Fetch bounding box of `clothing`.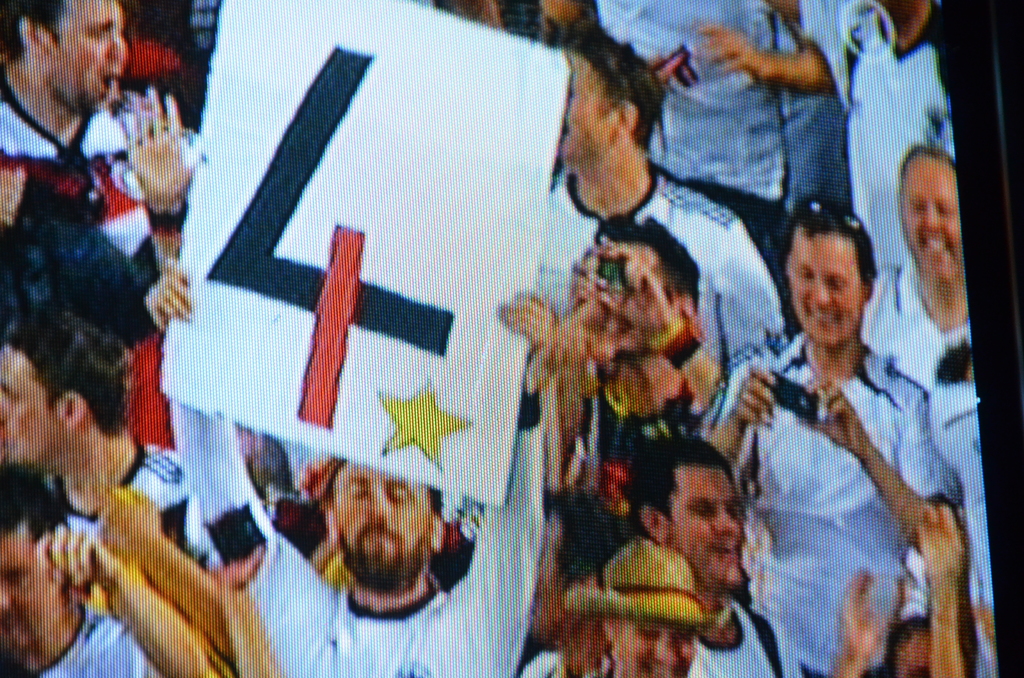
Bbox: (x1=162, y1=394, x2=549, y2=677).
